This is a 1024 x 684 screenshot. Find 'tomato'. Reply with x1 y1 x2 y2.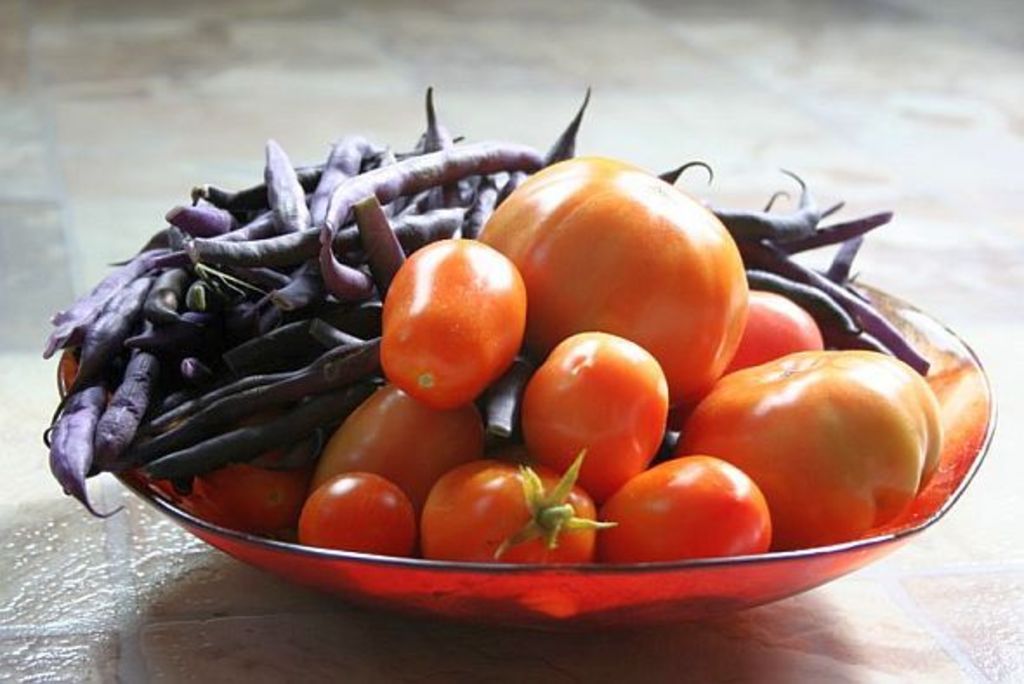
302 387 484 528.
